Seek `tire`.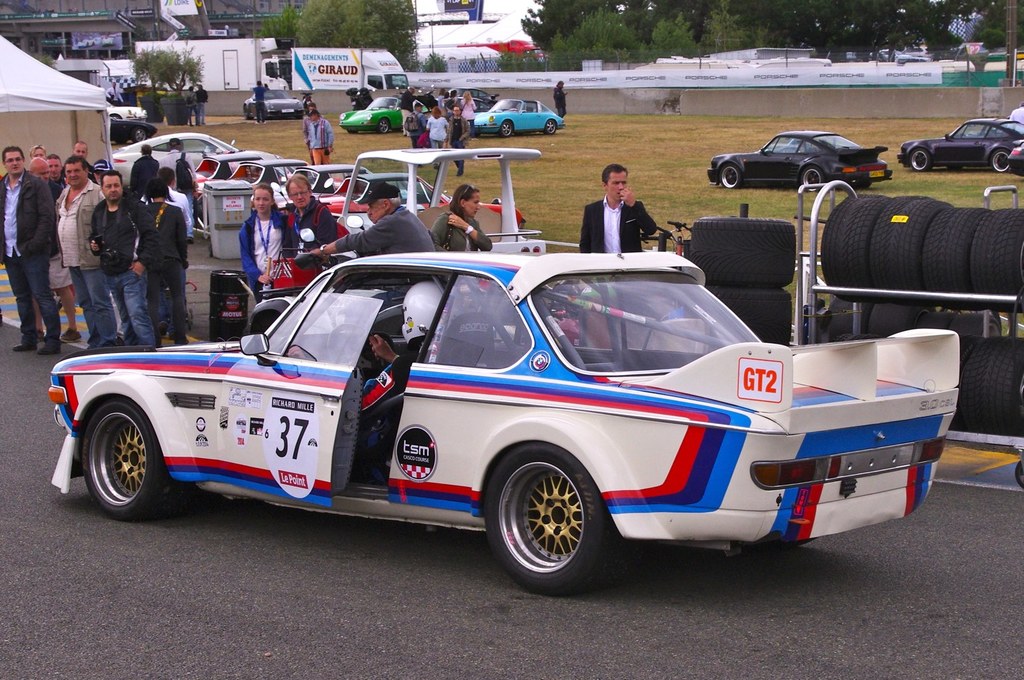
483, 441, 619, 597.
